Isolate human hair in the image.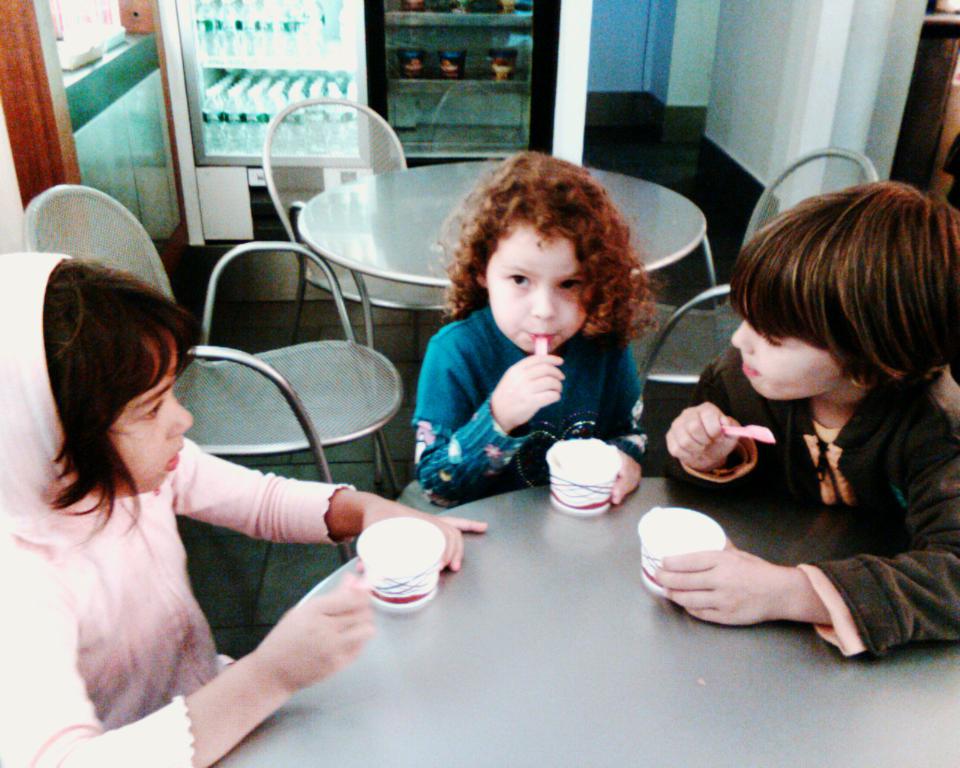
Isolated region: x1=24 y1=245 x2=185 y2=553.
